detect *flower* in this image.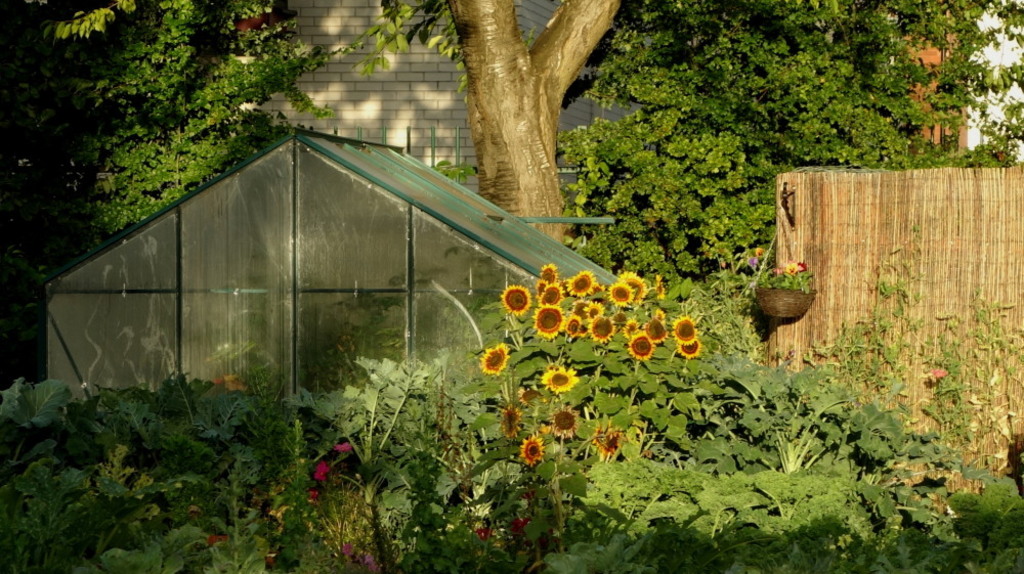
Detection: pyautogui.locateOnScreen(589, 426, 622, 454).
